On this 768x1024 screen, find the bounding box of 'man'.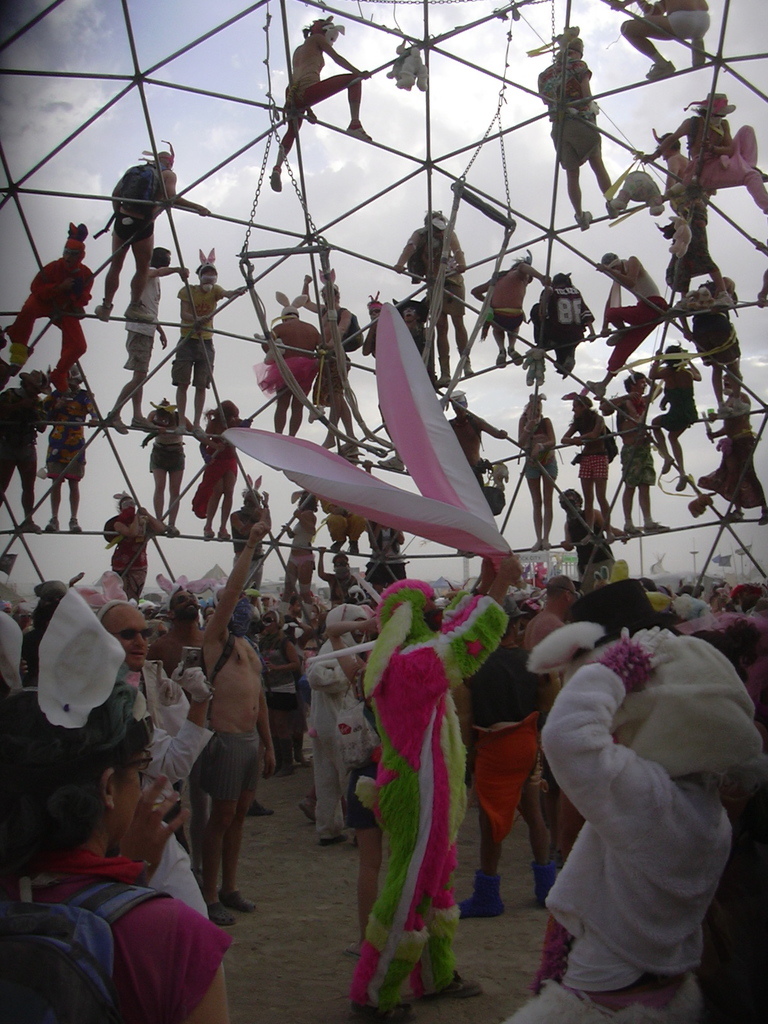
Bounding box: select_region(392, 206, 476, 388).
